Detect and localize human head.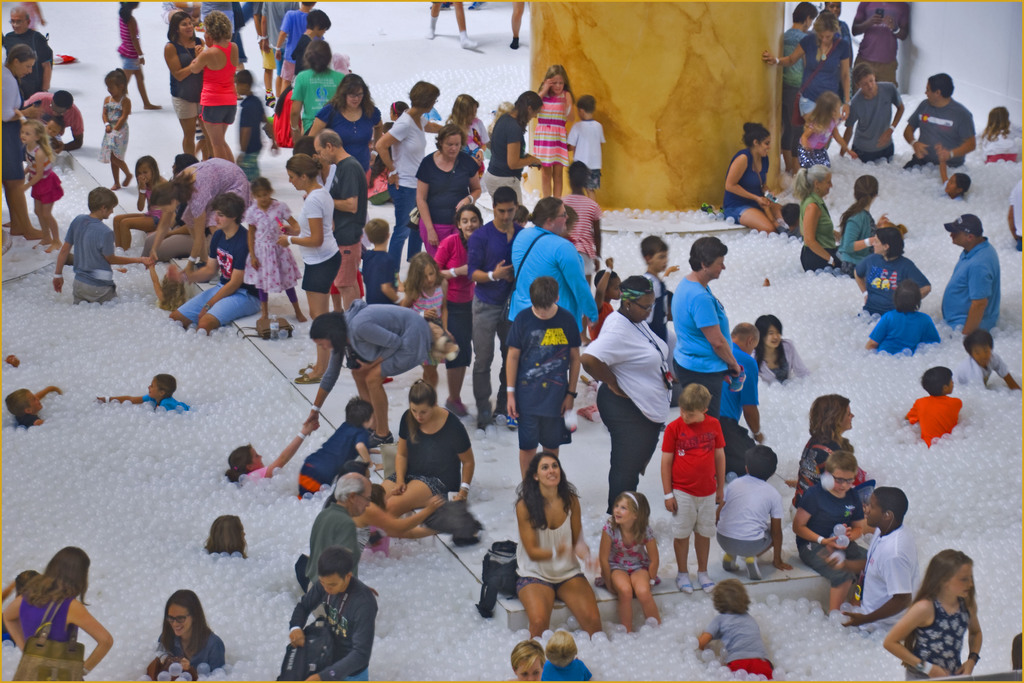
Localized at l=801, t=165, r=835, b=199.
